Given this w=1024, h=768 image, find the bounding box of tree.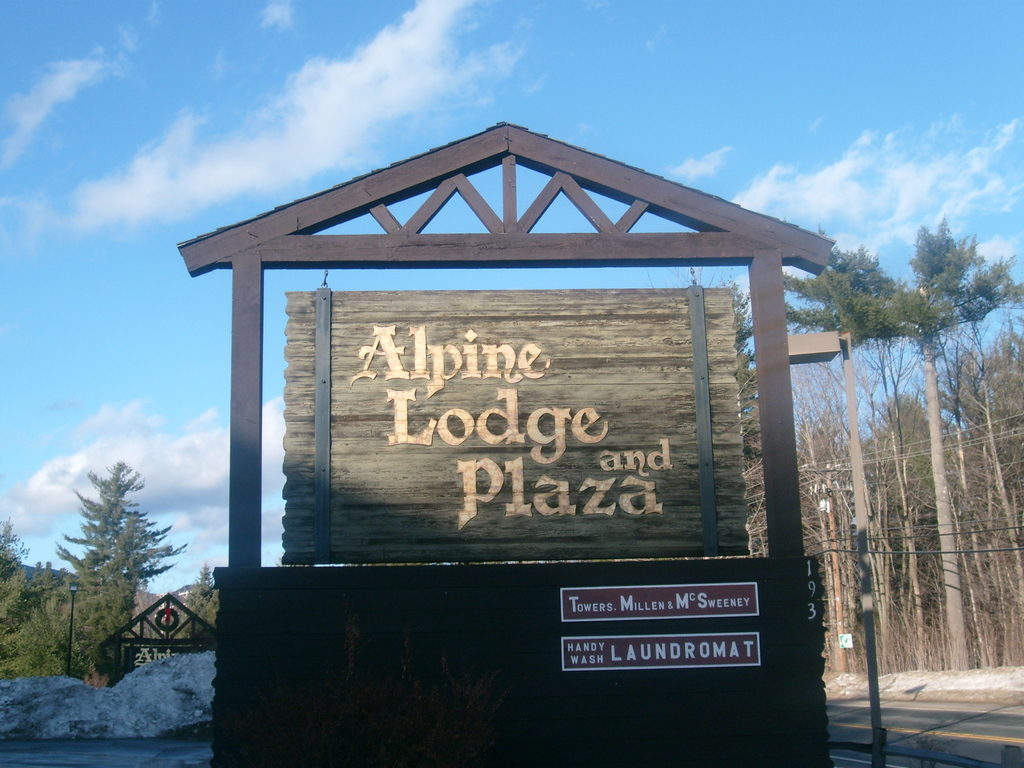
bbox(835, 383, 952, 682).
